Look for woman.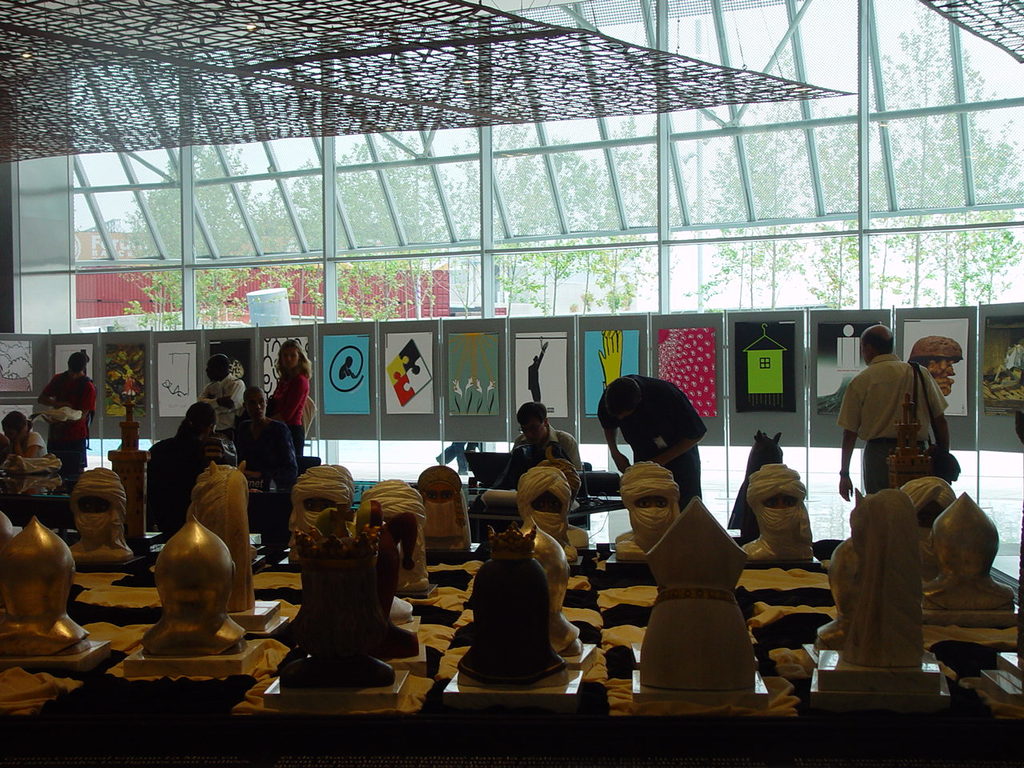
Found: (266, 339, 311, 470).
